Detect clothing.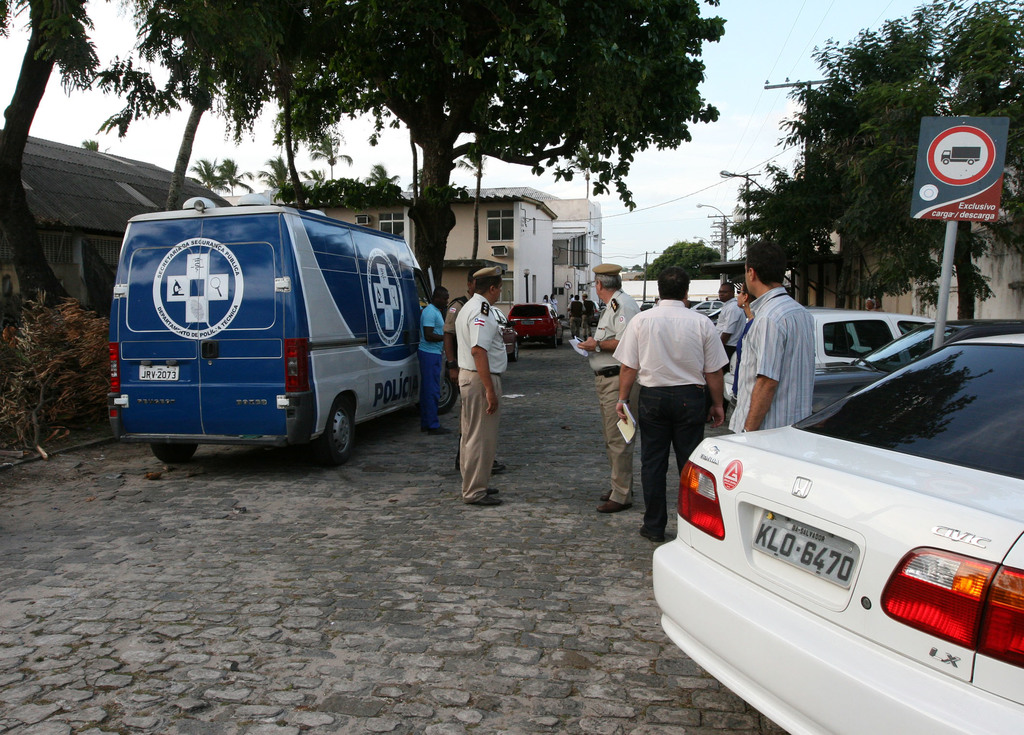
Detected at pyautogui.locateOnScreen(725, 292, 806, 428).
